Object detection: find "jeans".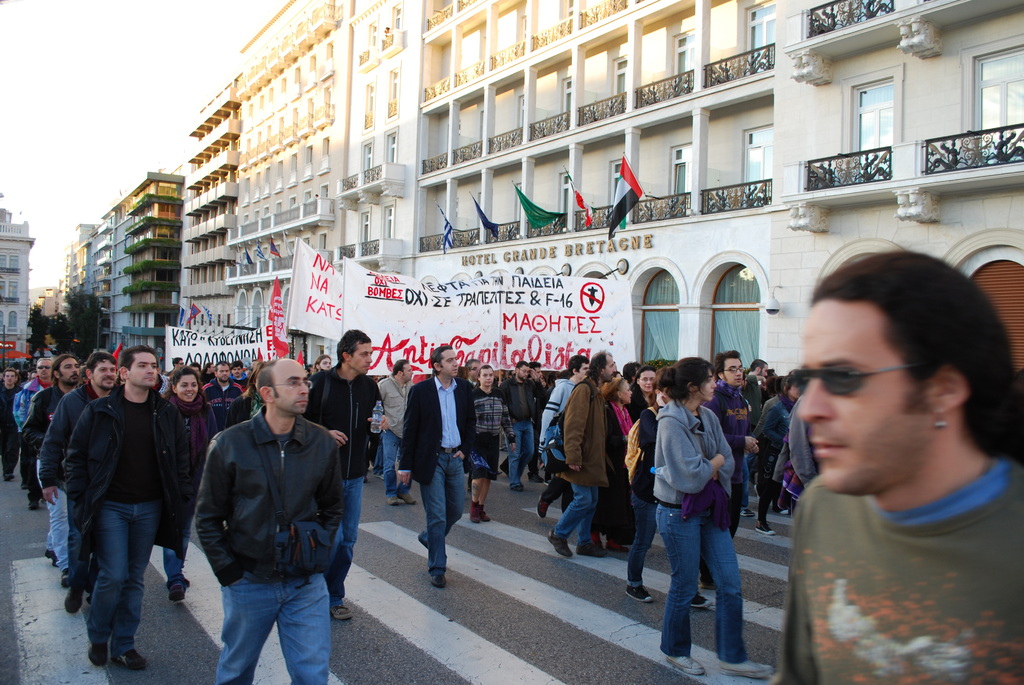
x1=194, y1=562, x2=330, y2=677.
